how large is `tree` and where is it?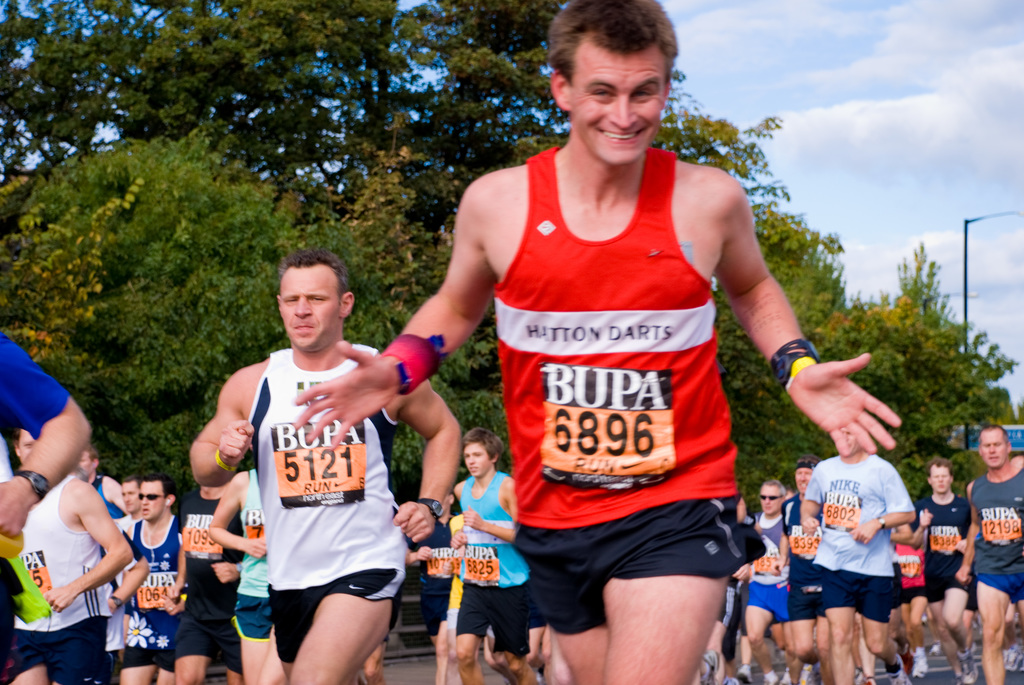
Bounding box: <box>818,299,1021,453</box>.
